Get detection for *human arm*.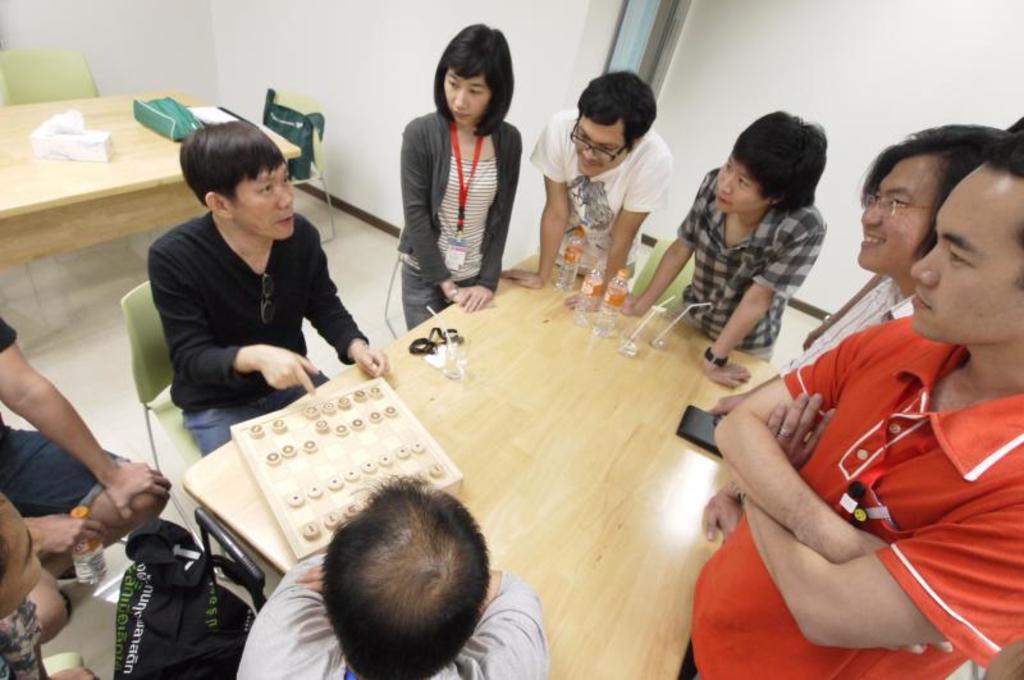
Detection: 8,355,141,562.
